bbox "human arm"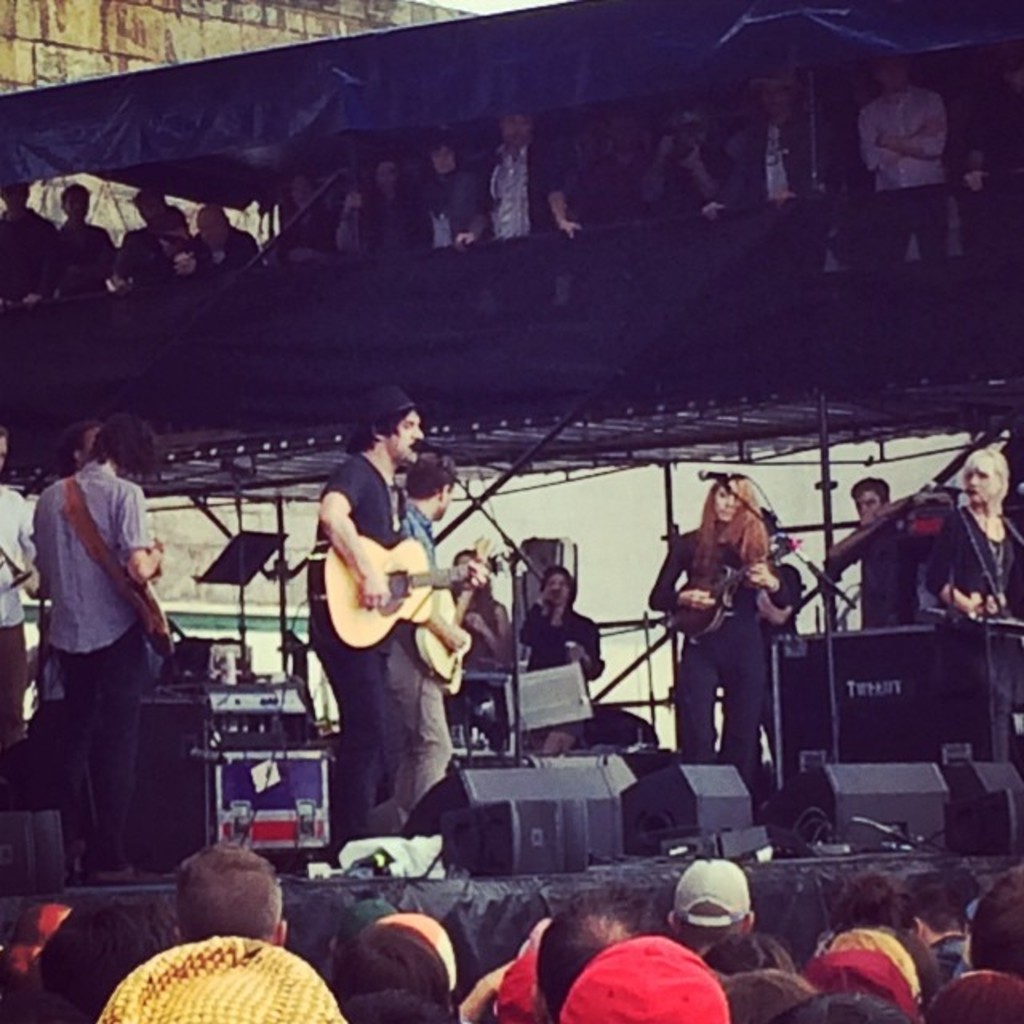
(left=112, top=227, right=184, bottom=294)
